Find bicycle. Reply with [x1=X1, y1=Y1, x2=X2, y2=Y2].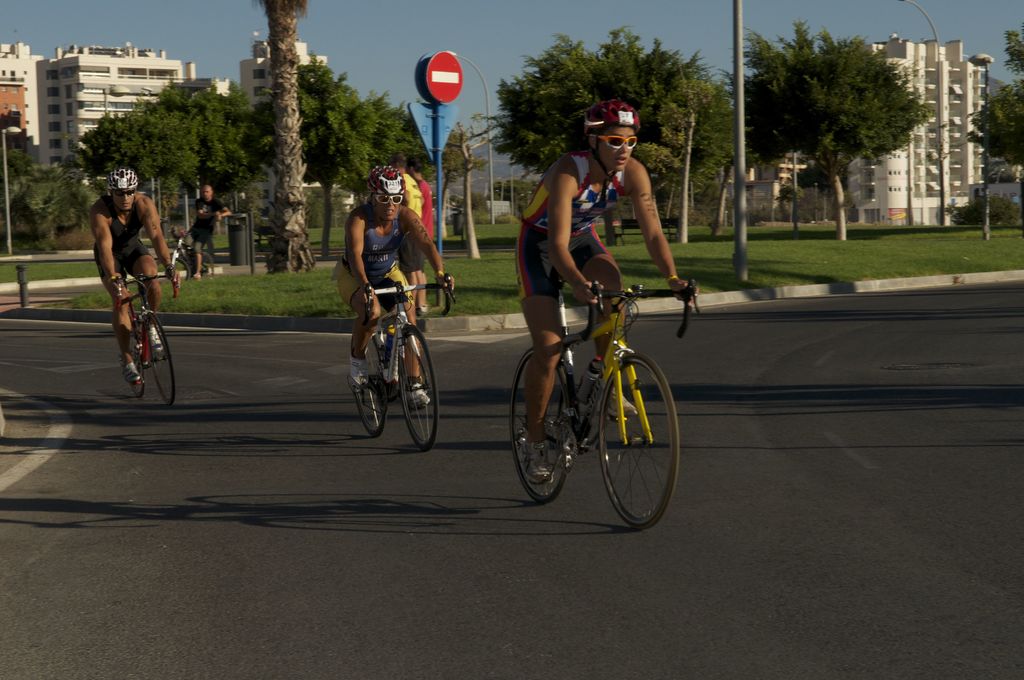
[x1=113, y1=269, x2=180, y2=405].
